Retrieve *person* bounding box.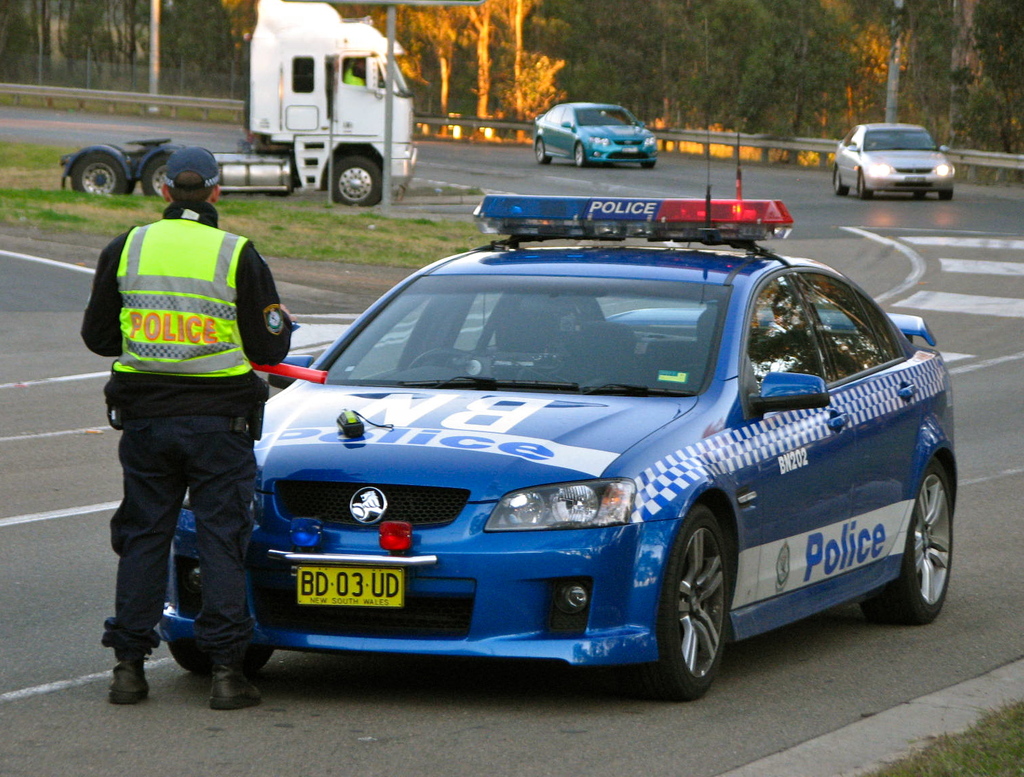
Bounding box: bbox=[100, 118, 289, 696].
